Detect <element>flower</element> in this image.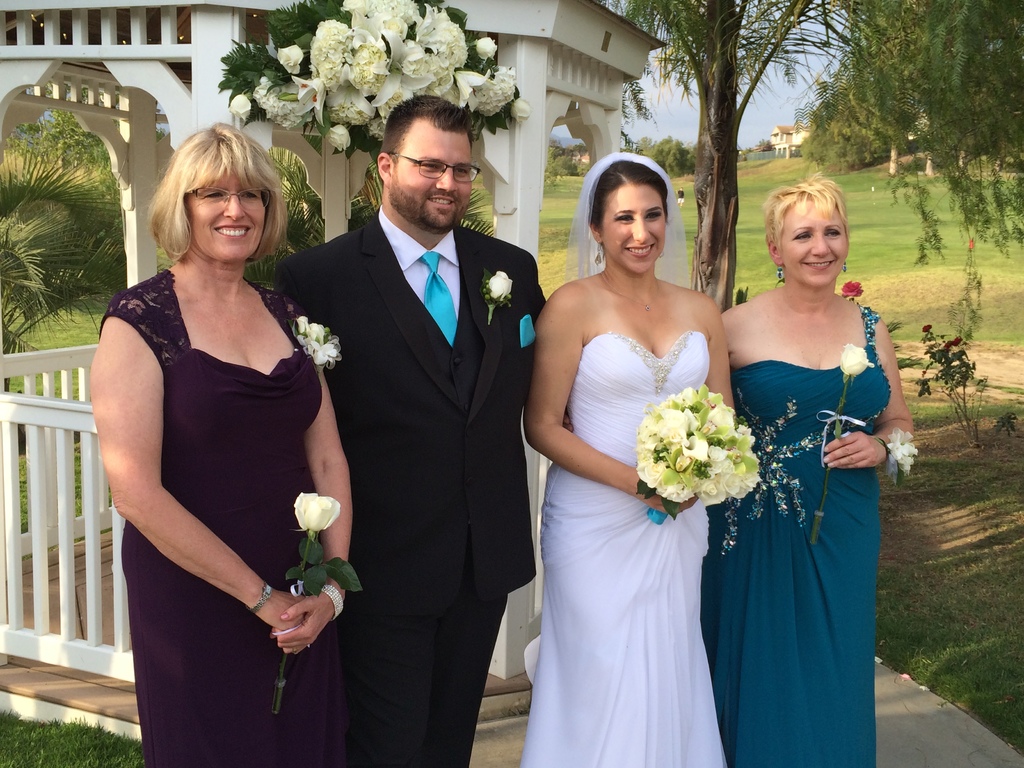
Detection: <region>312, 346, 341, 361</region>.
